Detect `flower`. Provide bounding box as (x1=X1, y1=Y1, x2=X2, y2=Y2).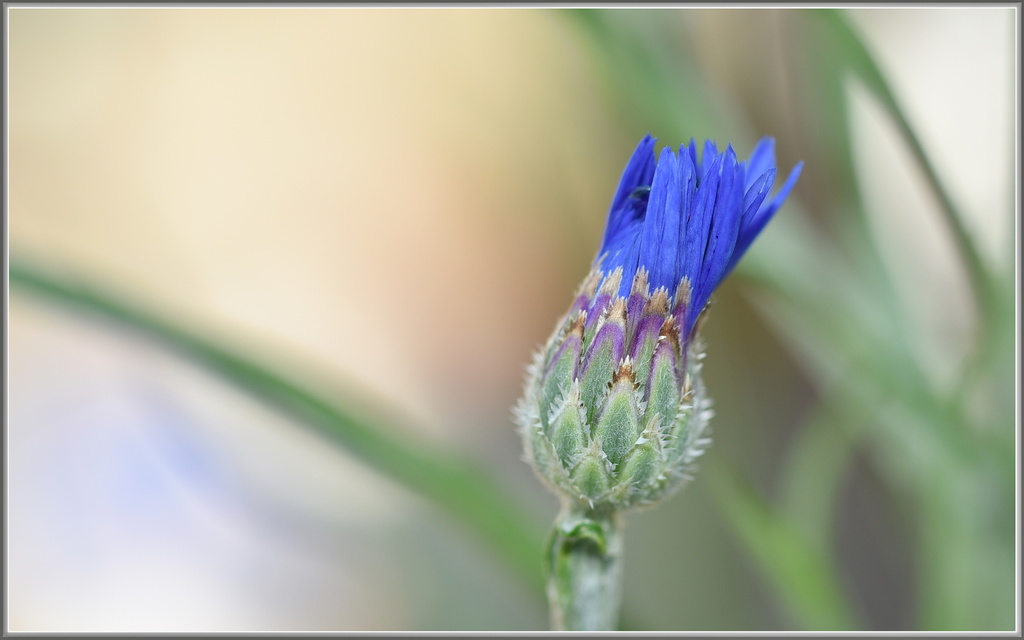
(x1=511, y1=111, x2=810, y2=634).
